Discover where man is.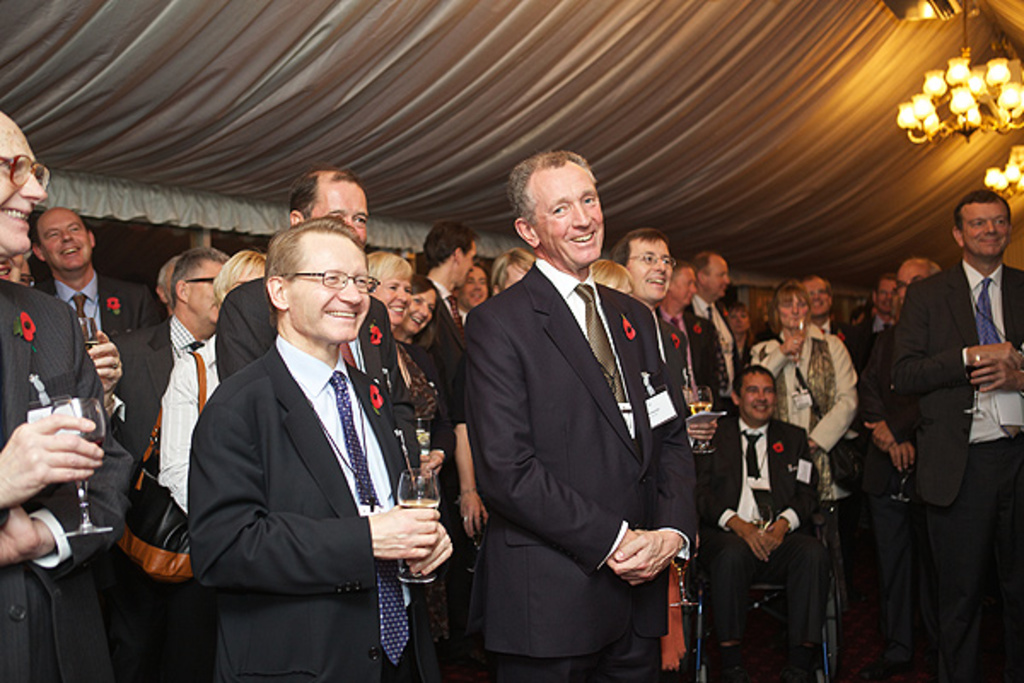
Discovered at bbox=(451, 149, 703, 681).
